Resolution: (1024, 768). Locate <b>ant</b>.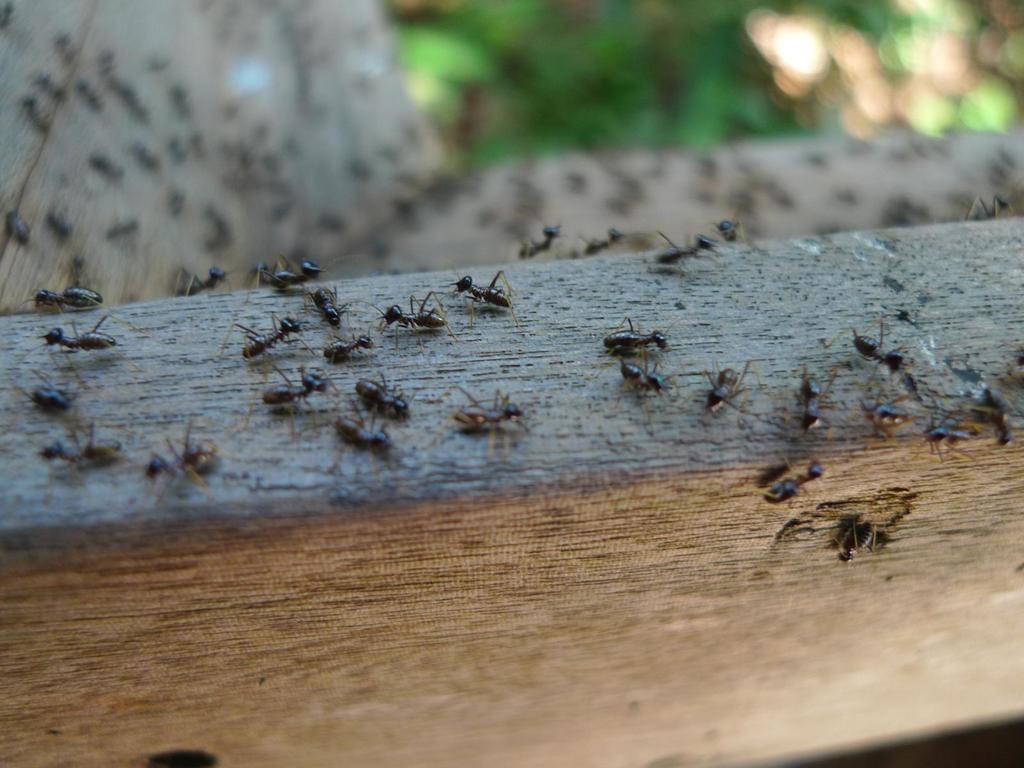
(790, 367, 841, 440).
